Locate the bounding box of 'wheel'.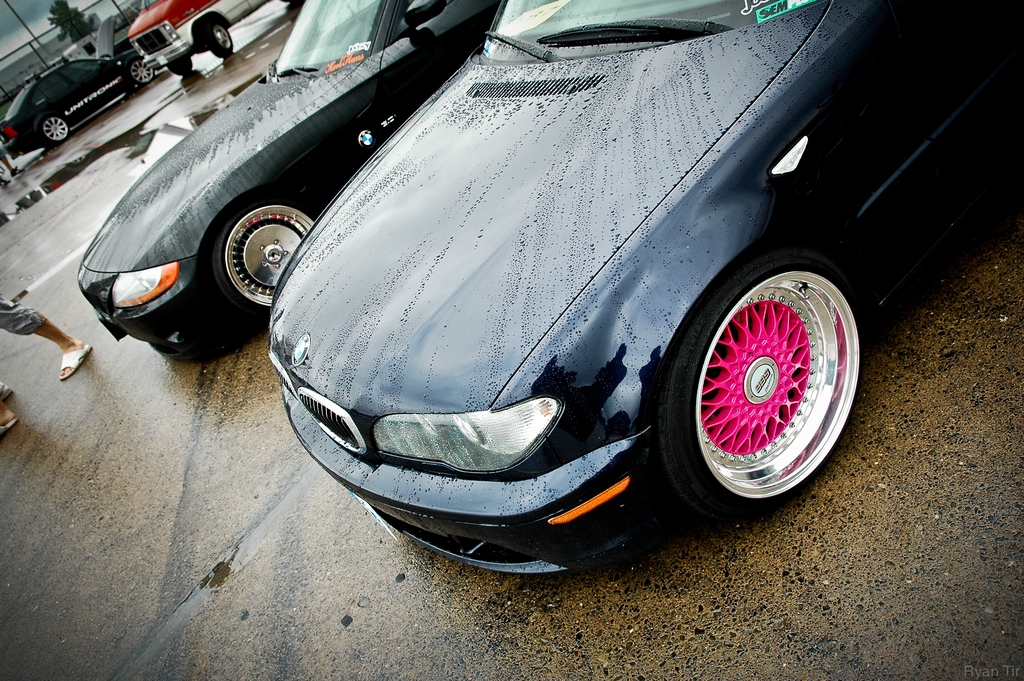
Bounding box: x1=36, y1=115, x2=70, y2=147.
